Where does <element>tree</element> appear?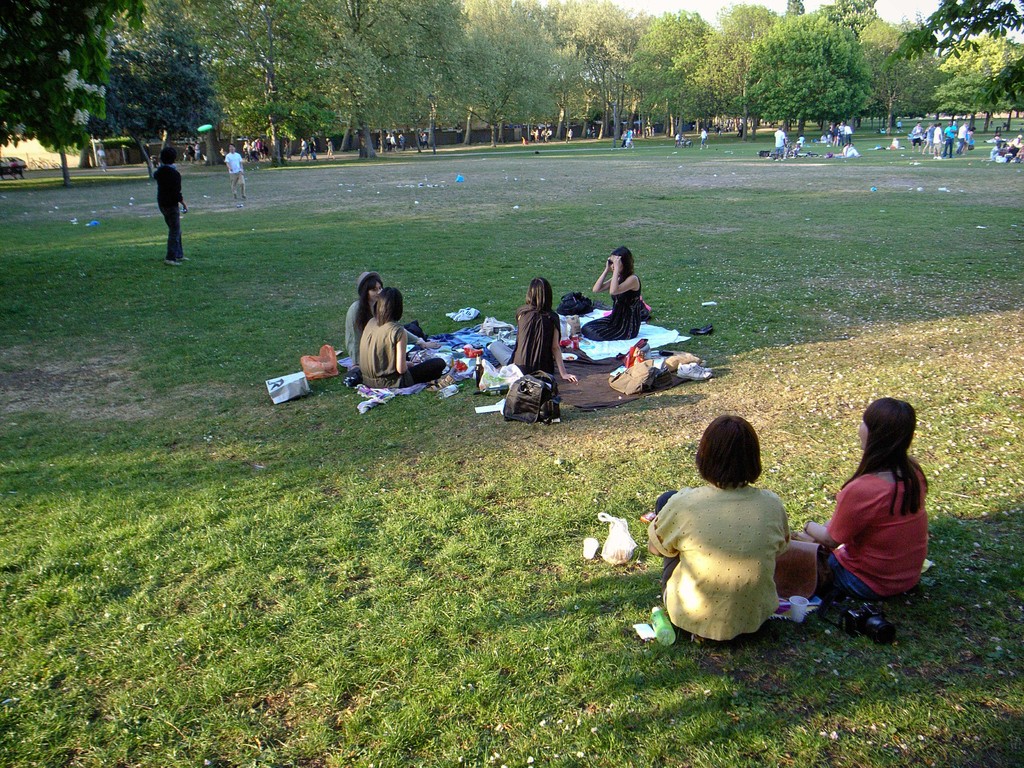
Appears at (left=857, top=24, right=955, bottom=116).
